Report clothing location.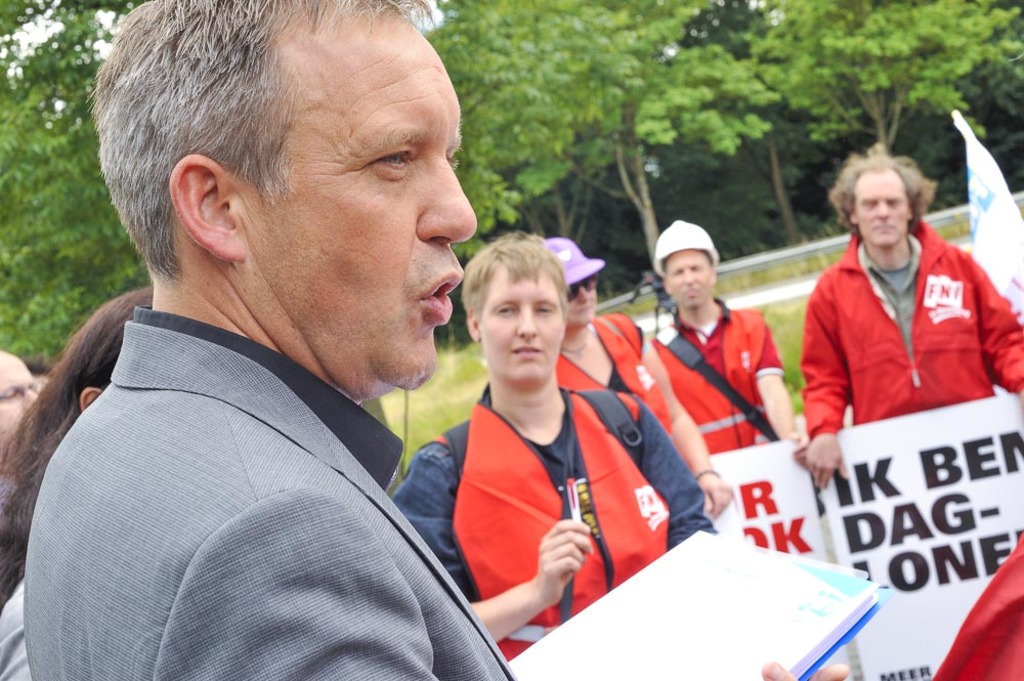
Report: 928 535 1023 680.
